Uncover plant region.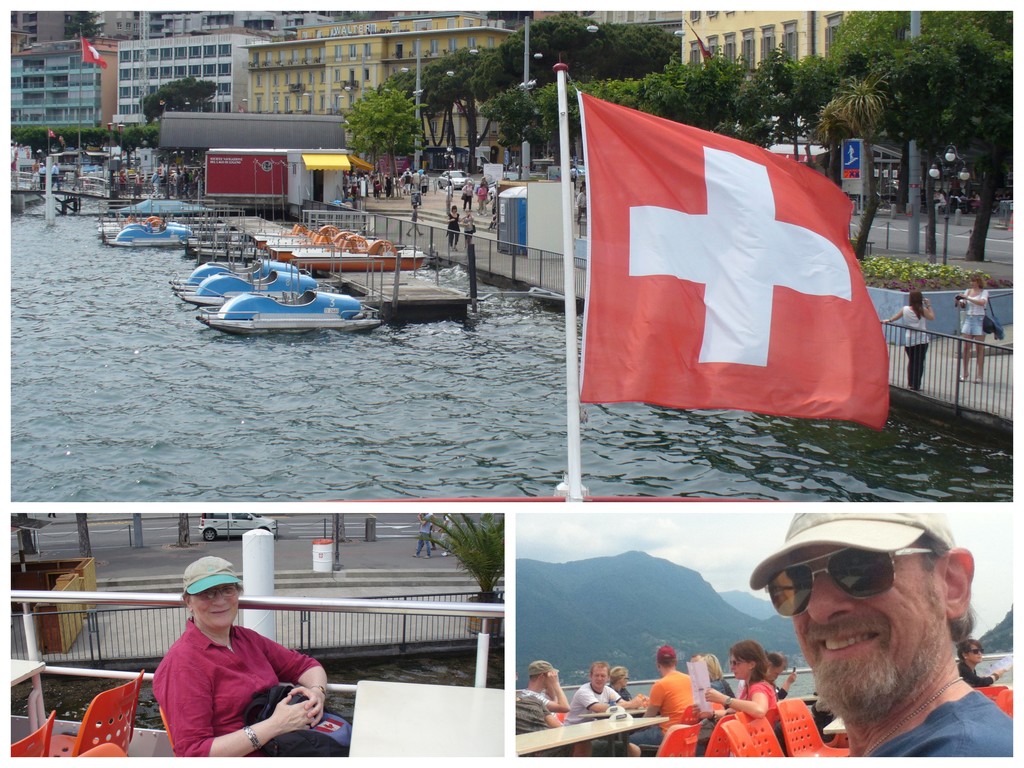
Uncovered: crop(852, 254, 1016, 298).
